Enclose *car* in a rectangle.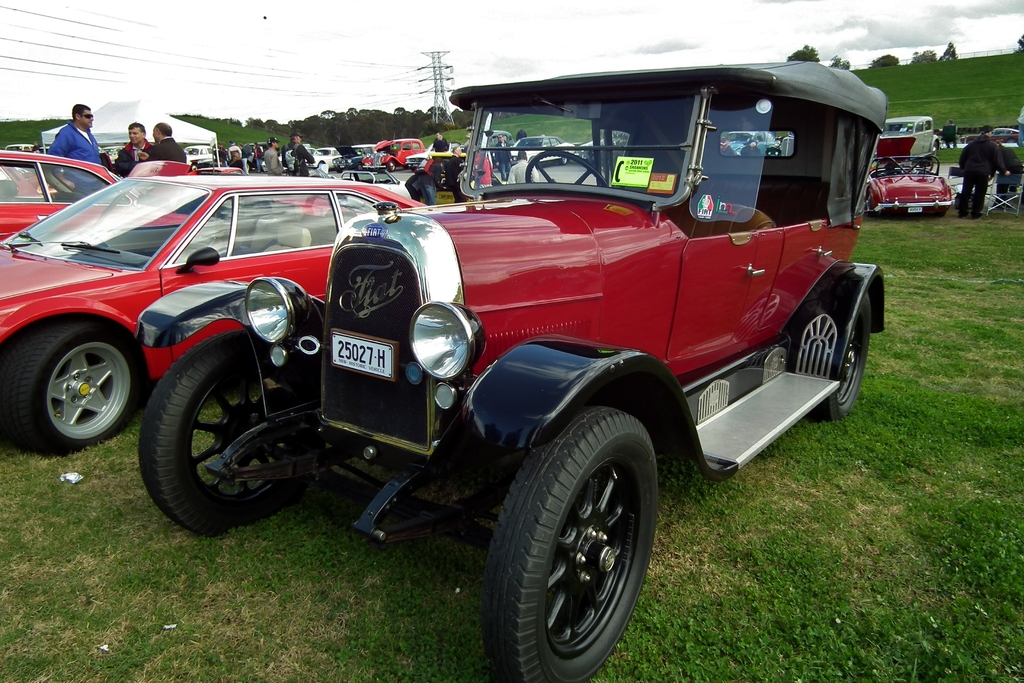
bbox=[883, 142, 972, 210].
